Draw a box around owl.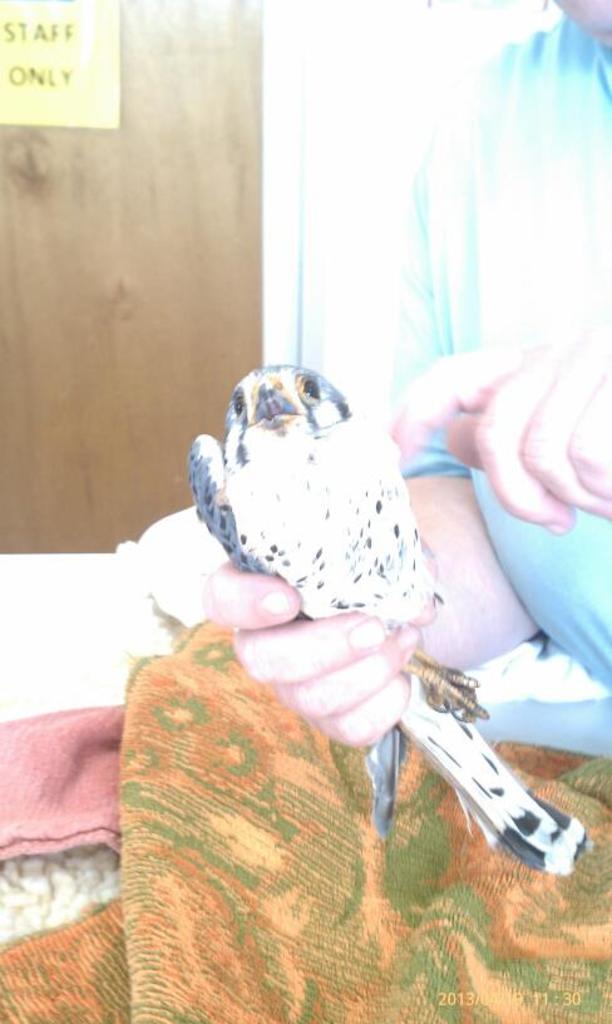
(186, 361, 599, 888).
